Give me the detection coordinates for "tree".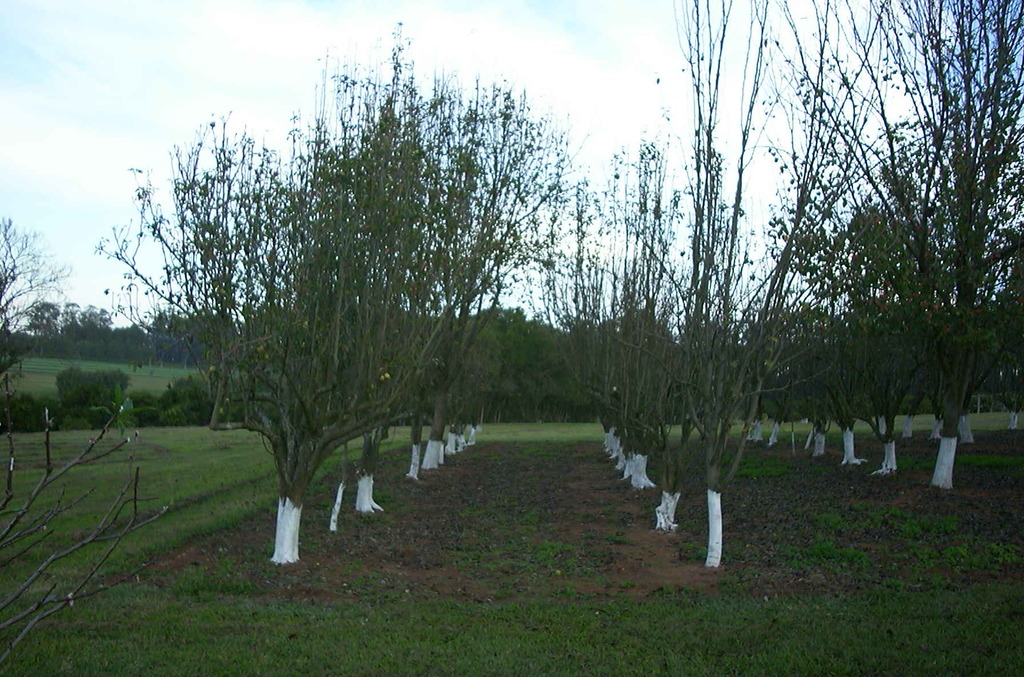
0,221,79,502.
